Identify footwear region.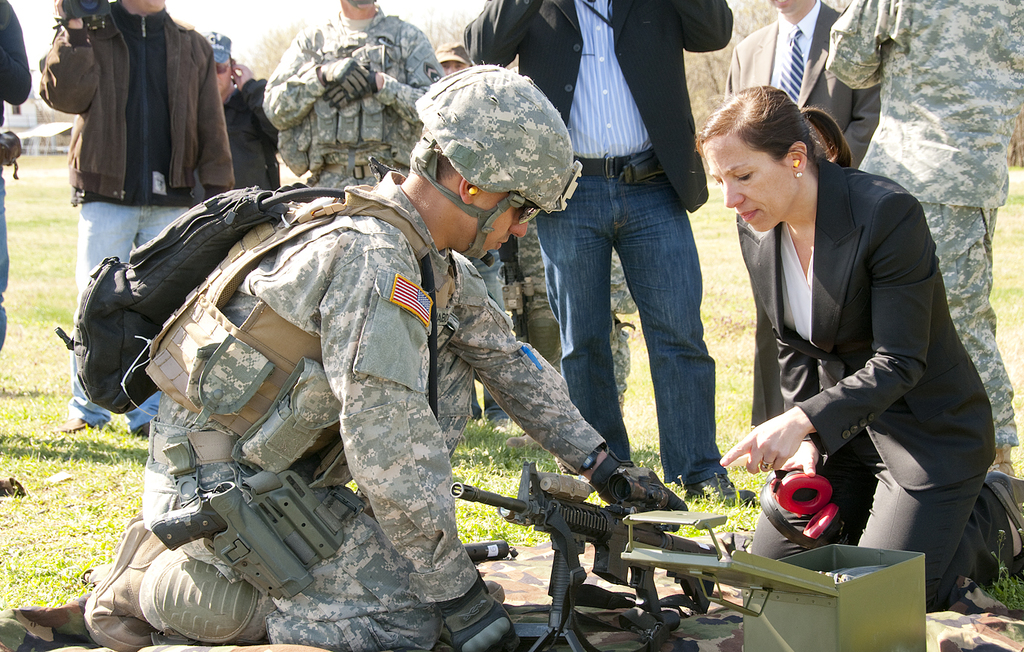
Region: 681/469/763/510.
